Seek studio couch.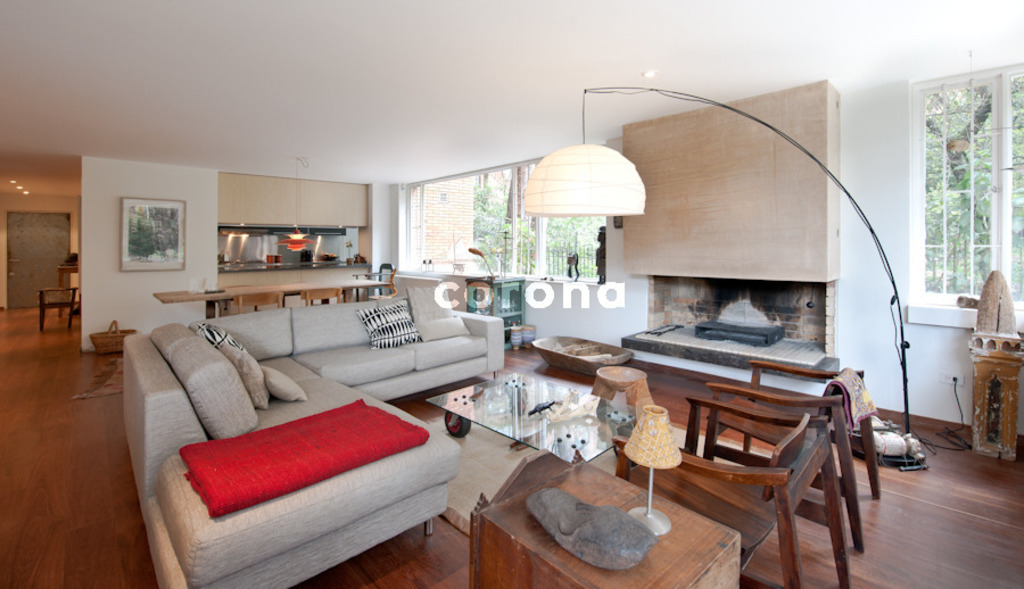
bbox=[126, 282, 509, 587].
